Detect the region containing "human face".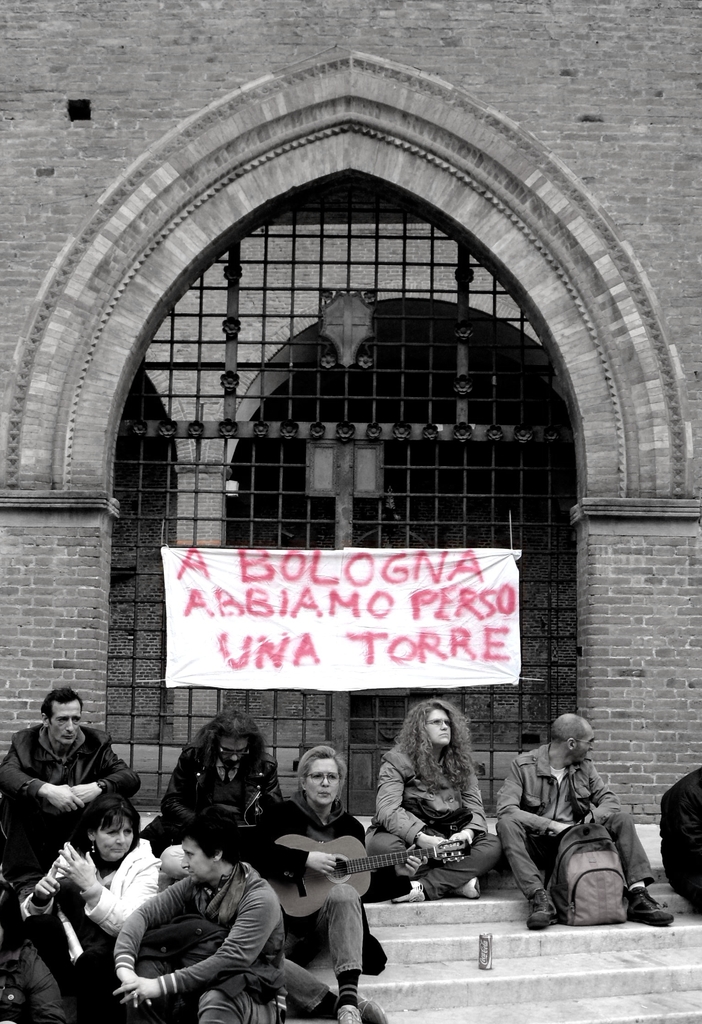
region(574, 729, 594, 762).
